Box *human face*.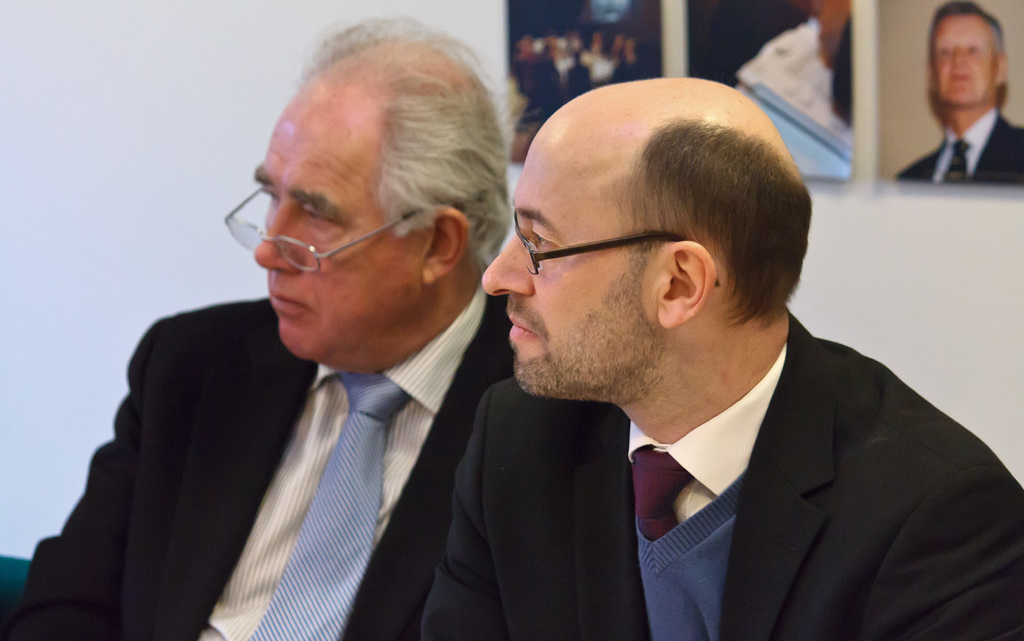
l=484, t=130, r=655, b=397.
